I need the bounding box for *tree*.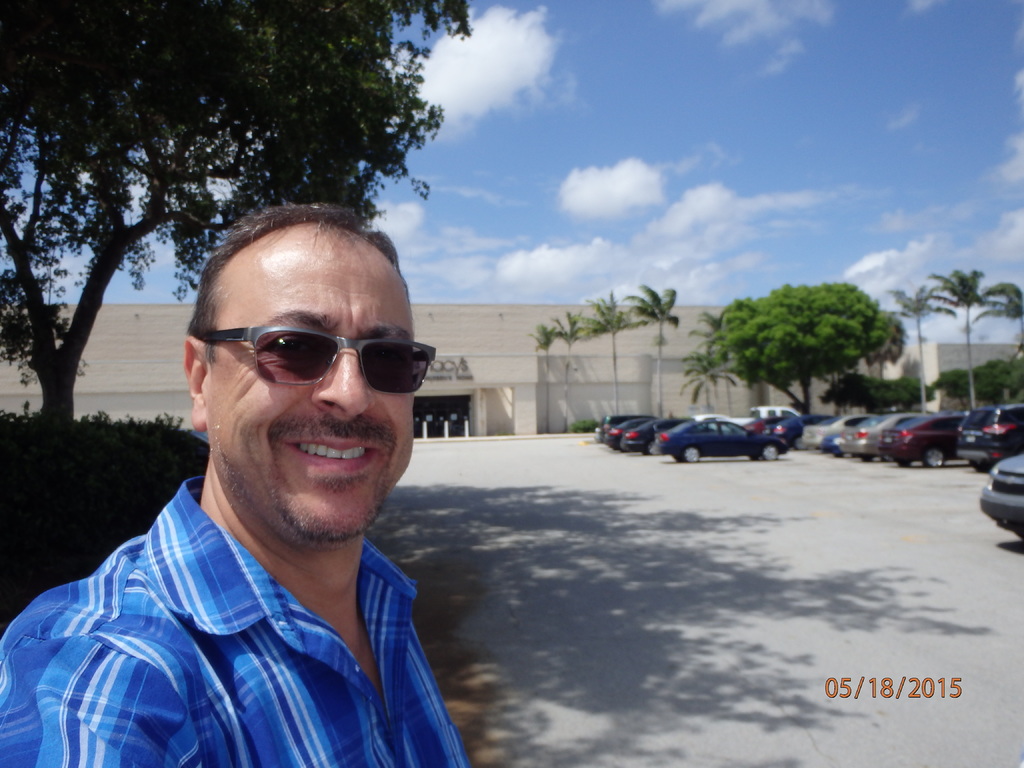
Here it is: crop(684, 307, 742, 420).
